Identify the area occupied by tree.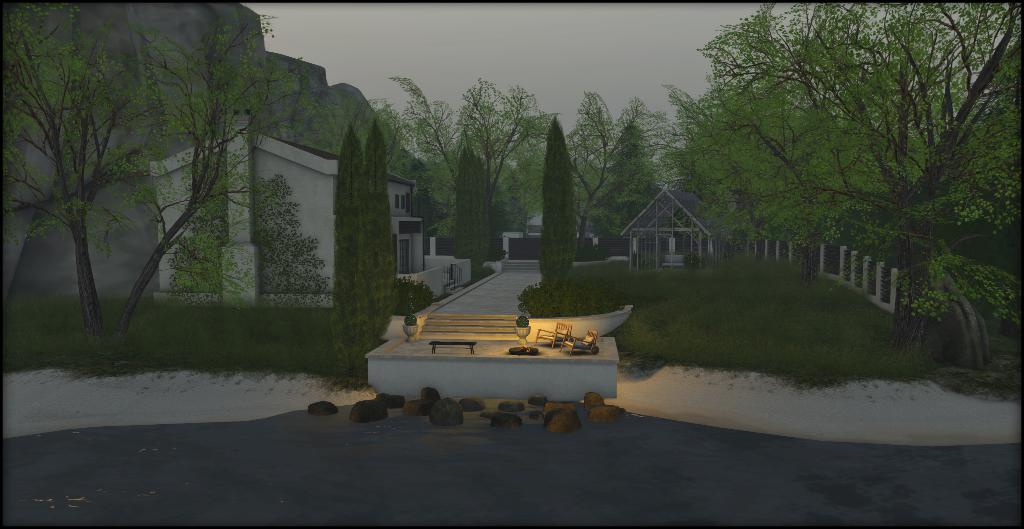
Area: bbox=[538, 118, 579, 307].
